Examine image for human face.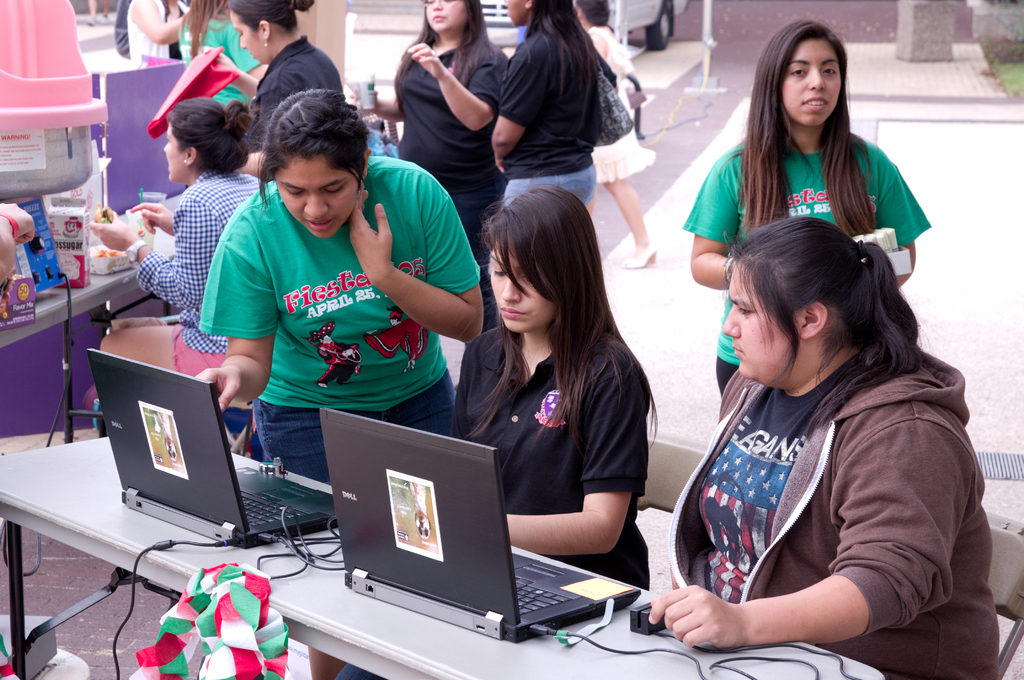
Examination result: l=487, t=232, r=558, b=332.
